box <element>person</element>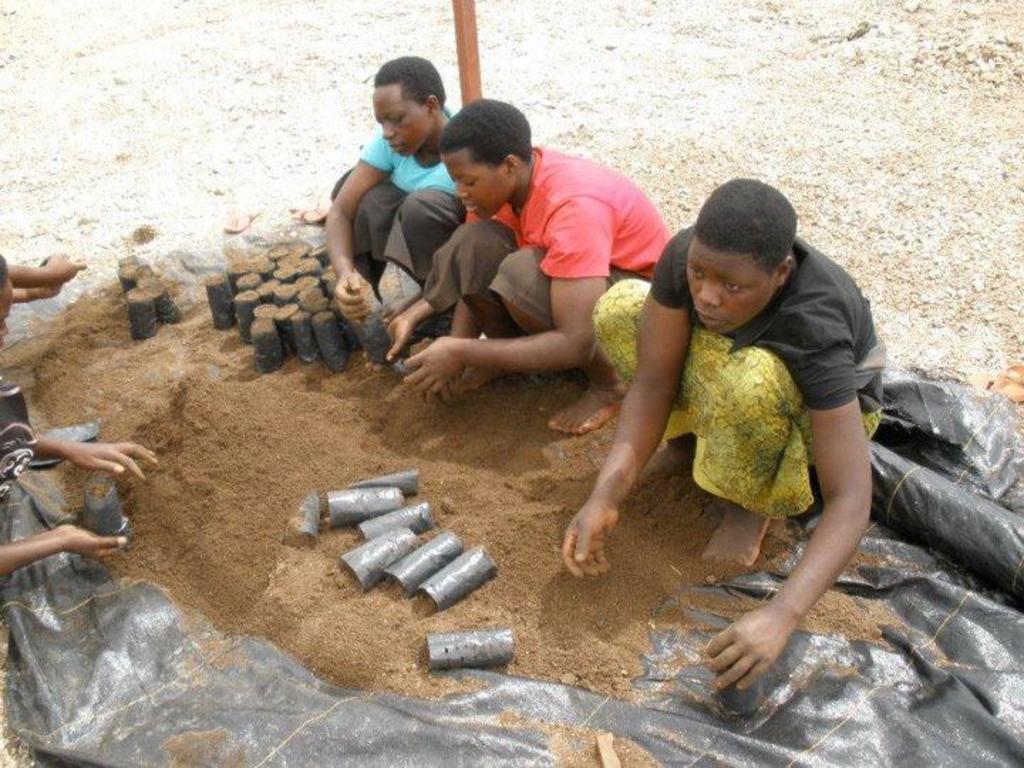
[x1=323, y1=53, x2=468, y2=374]
